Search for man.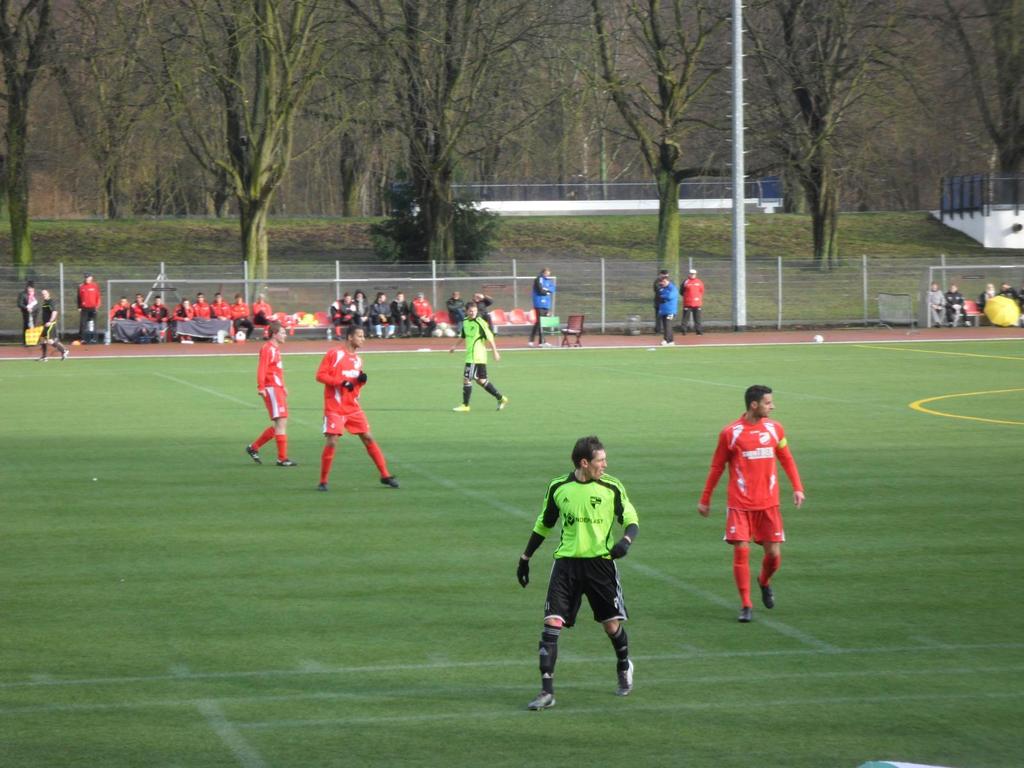
Found at bbox=(470, 291, 497, 338).
